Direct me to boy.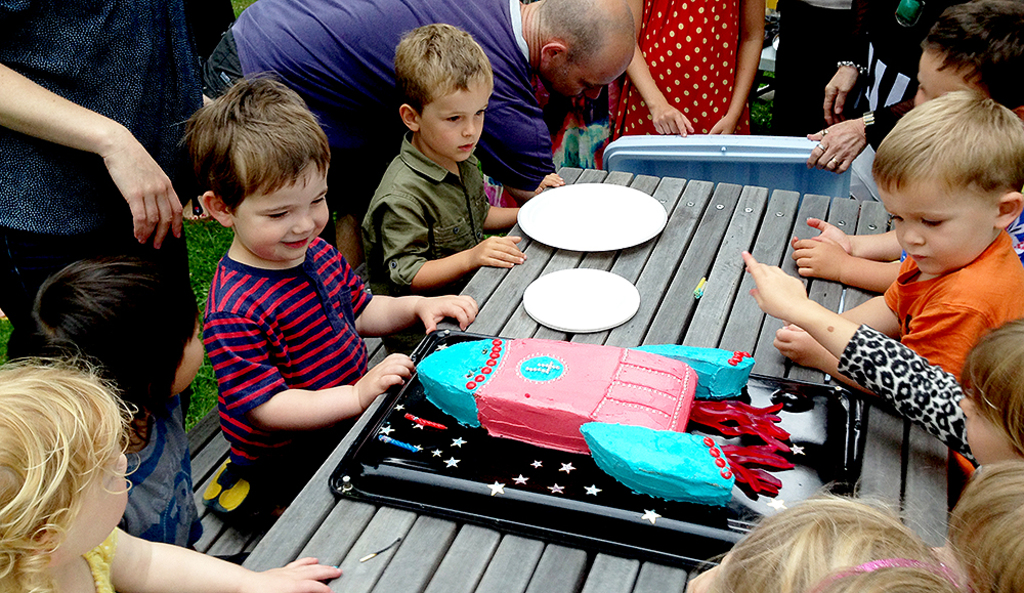
Direction: left=357, top=25, right=565, bottom=352.
